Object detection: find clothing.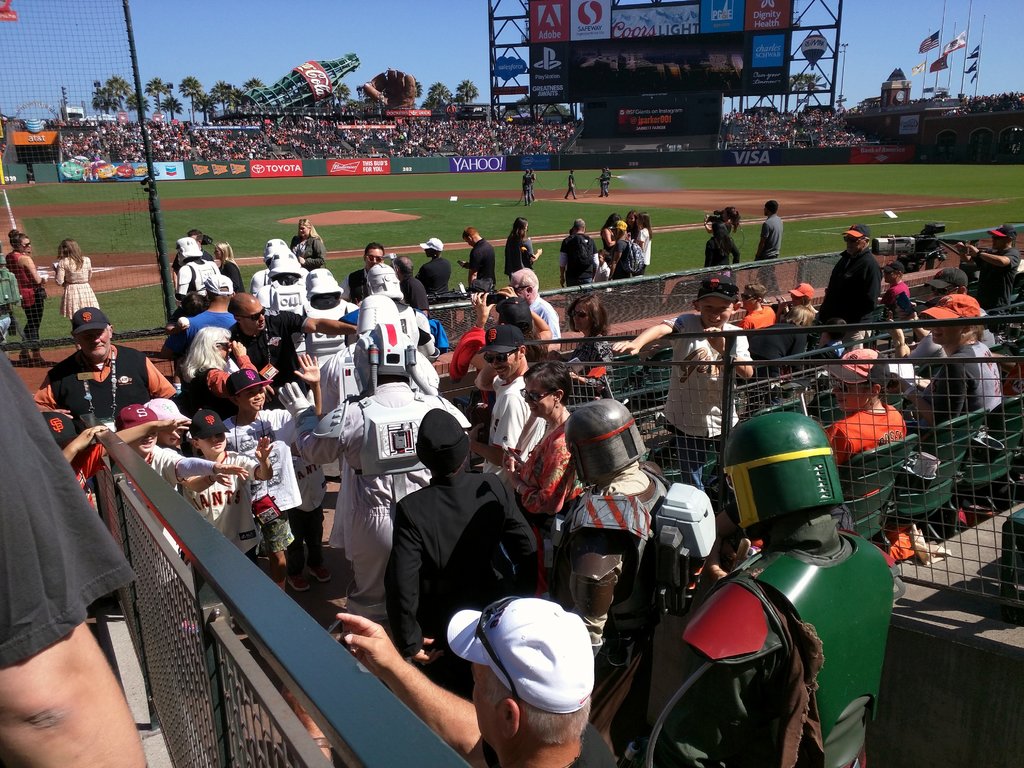
select_region(321, 342, 442, 550).
